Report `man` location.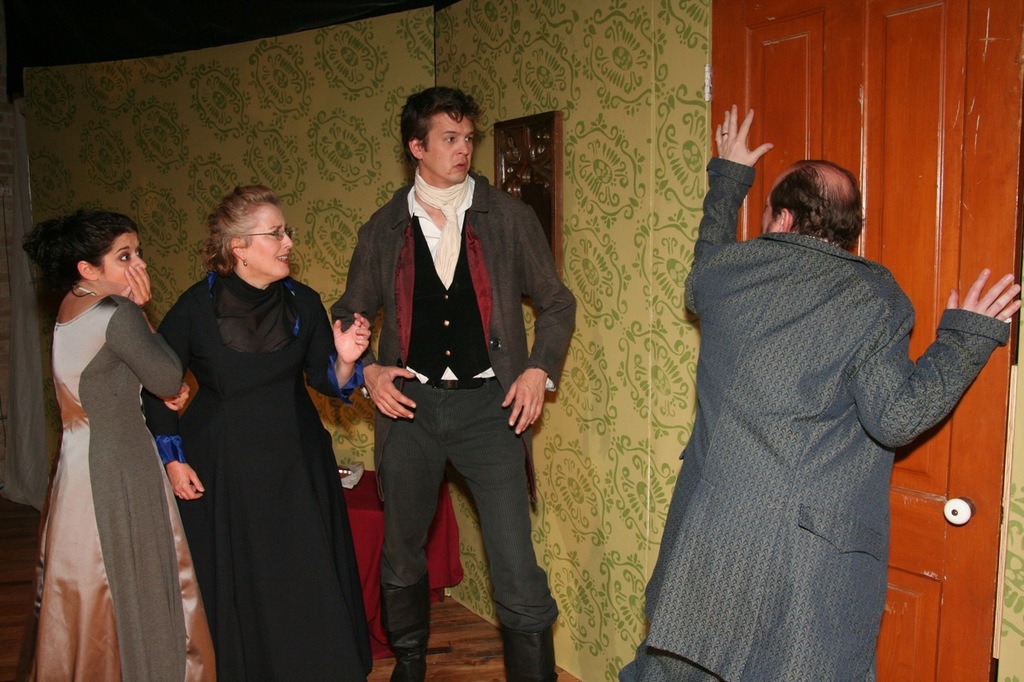
Report: box=[621, 102, 1023, 681].
